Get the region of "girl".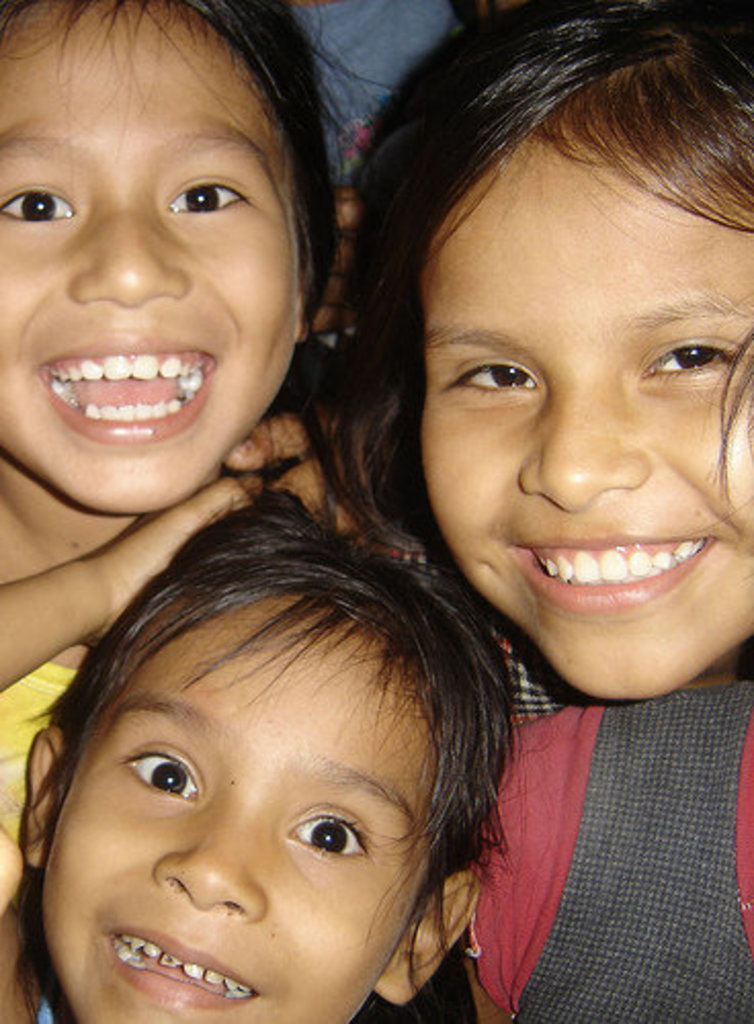
{"left": 0, "top": 0, "right": 354, "bottom": 713}.
